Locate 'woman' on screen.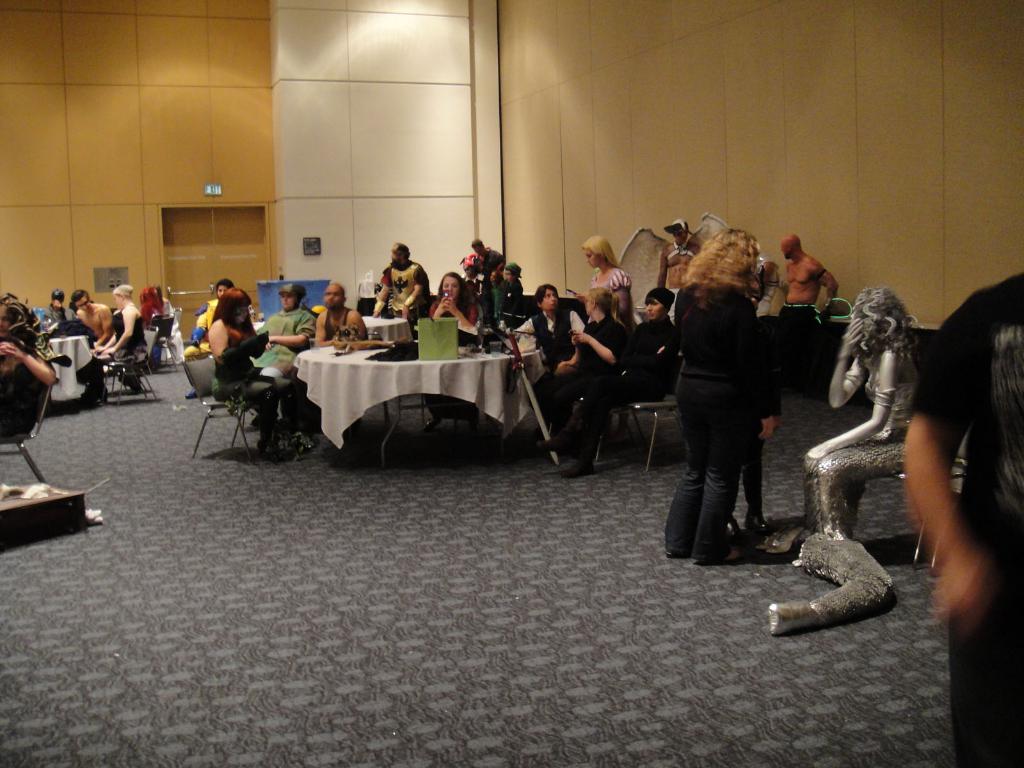
On screen at rect(459, 239, 491, 274).
